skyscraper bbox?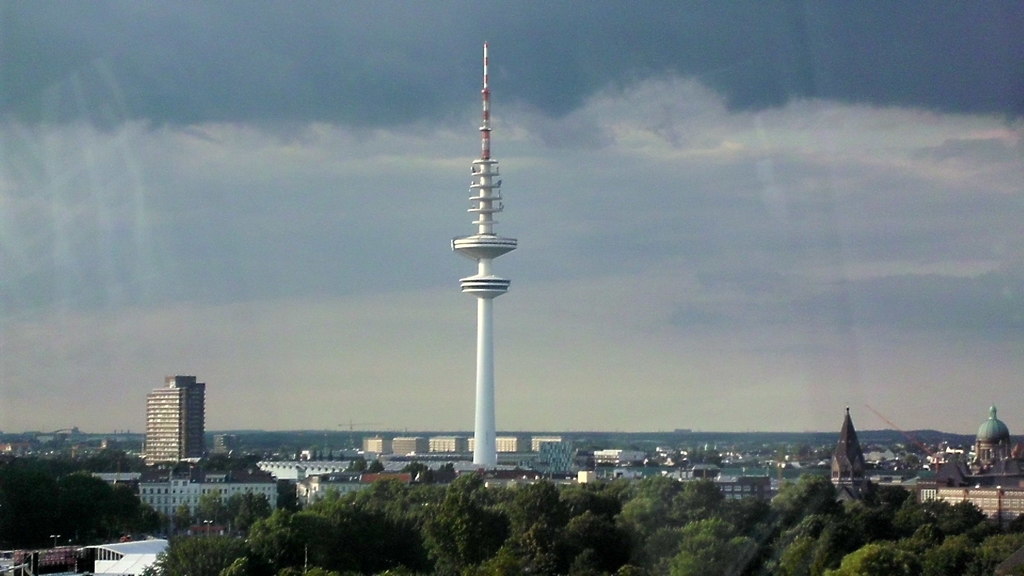
Rect(124, 365, 212, 486)
